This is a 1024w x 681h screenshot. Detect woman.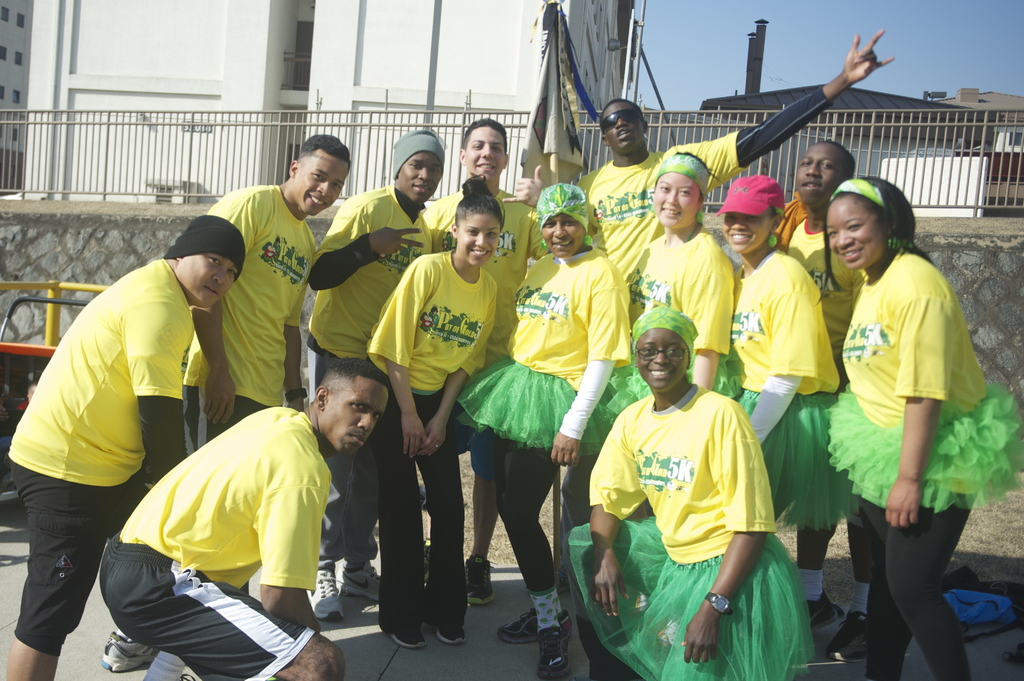
(719,173,858,536).
